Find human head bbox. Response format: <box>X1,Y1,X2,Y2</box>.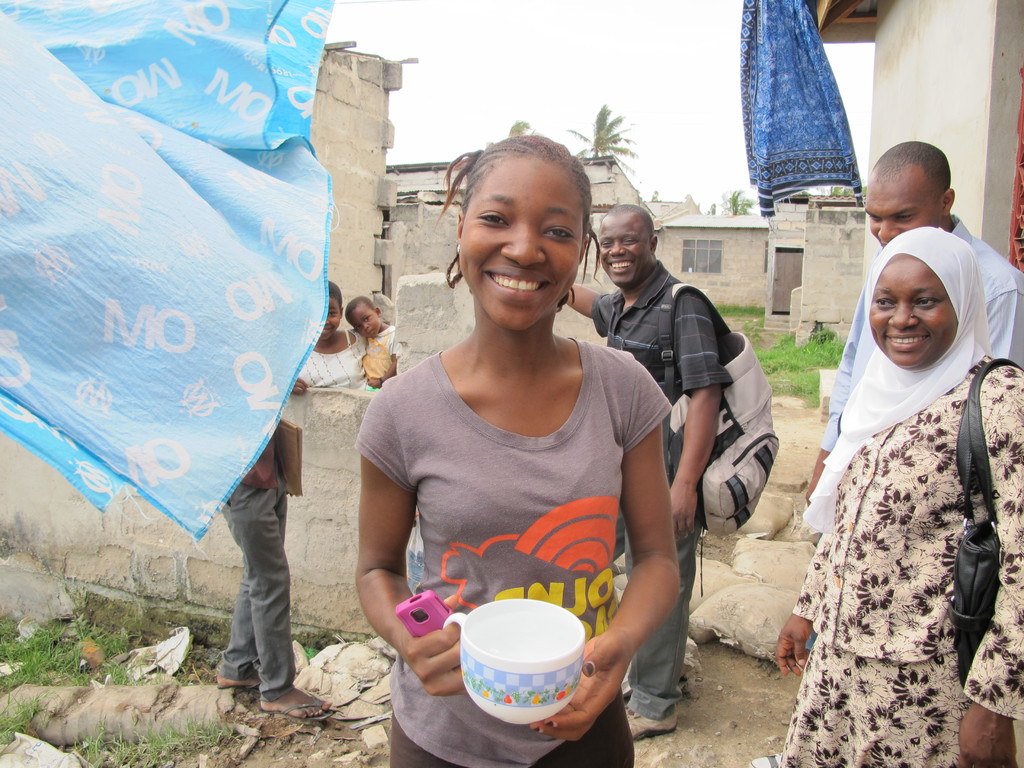
<box>344,297,382,335</box>.
